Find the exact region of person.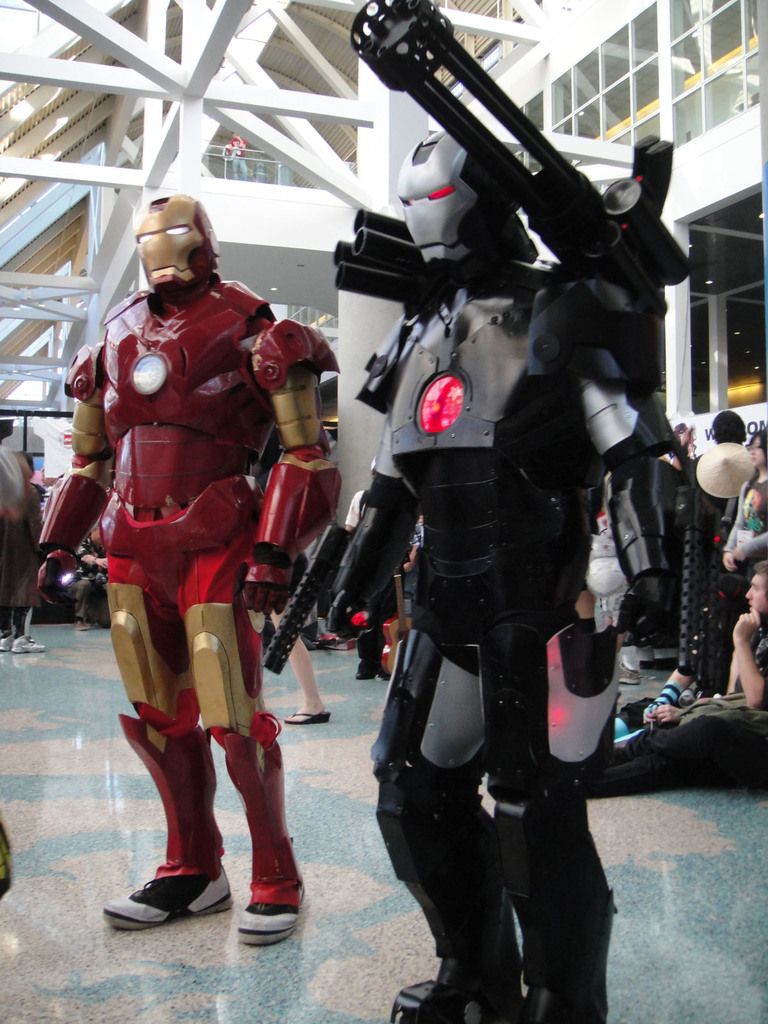
Exact region: pyautogui.locateOnScreen(723, 429, 767, 572).
